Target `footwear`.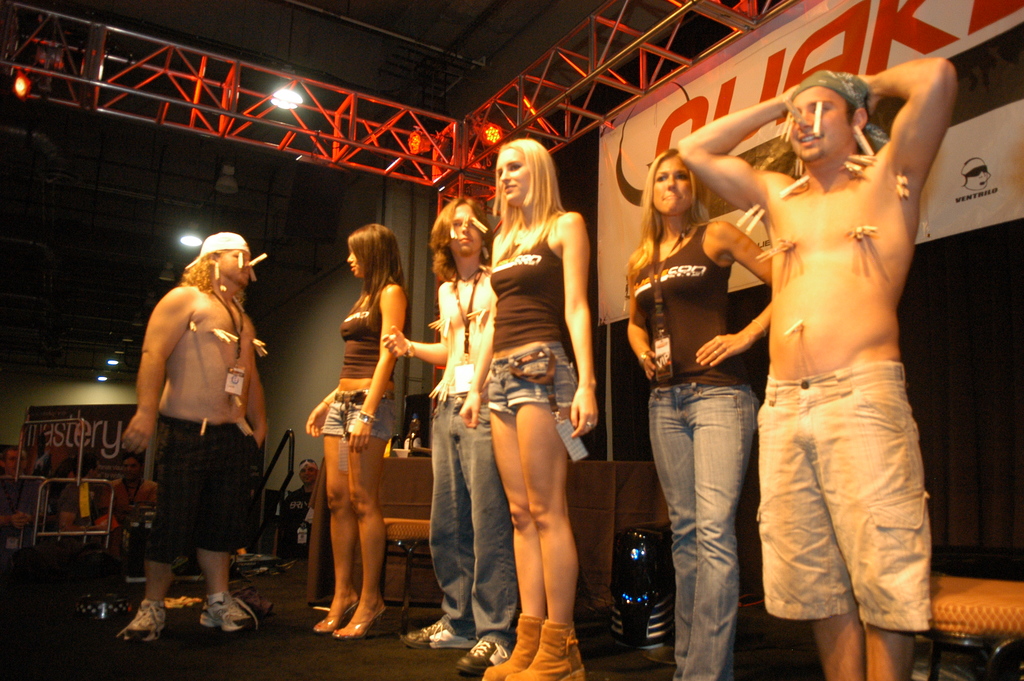
Target region: (left=337, top=606, right=386, bottom=639).
